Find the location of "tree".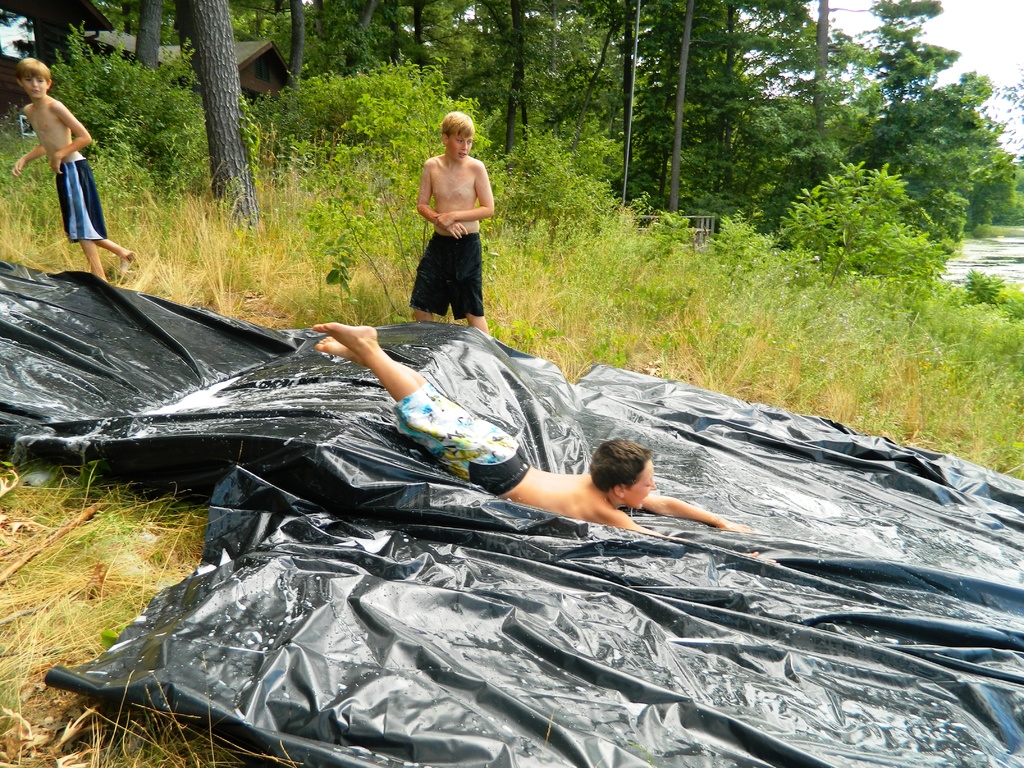
Location: locate(180, 0, 261, 212).
